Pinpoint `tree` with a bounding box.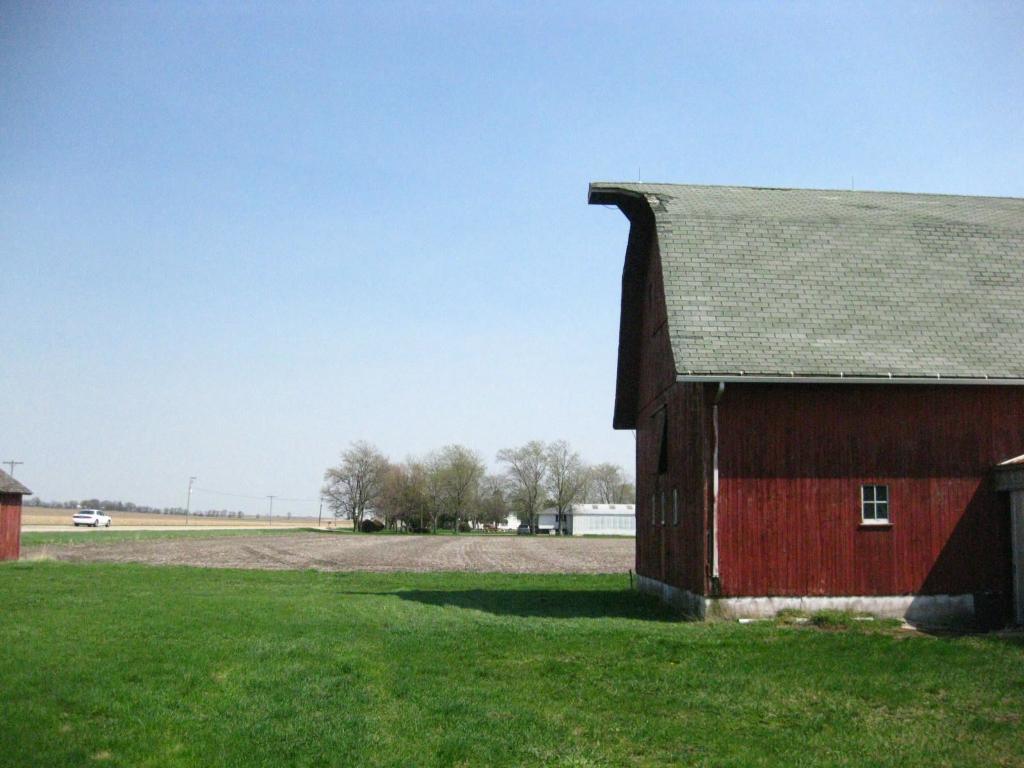
314, 441, 404, 537.
